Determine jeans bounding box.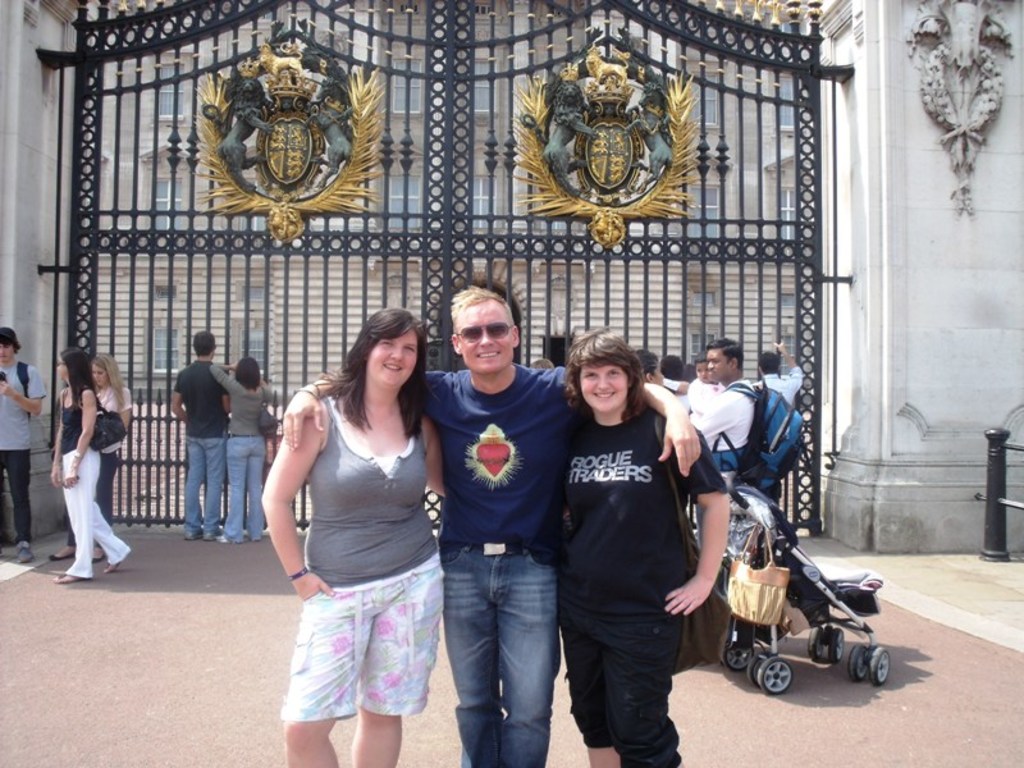
Determined: BBox(219, 438, 270, 535).
